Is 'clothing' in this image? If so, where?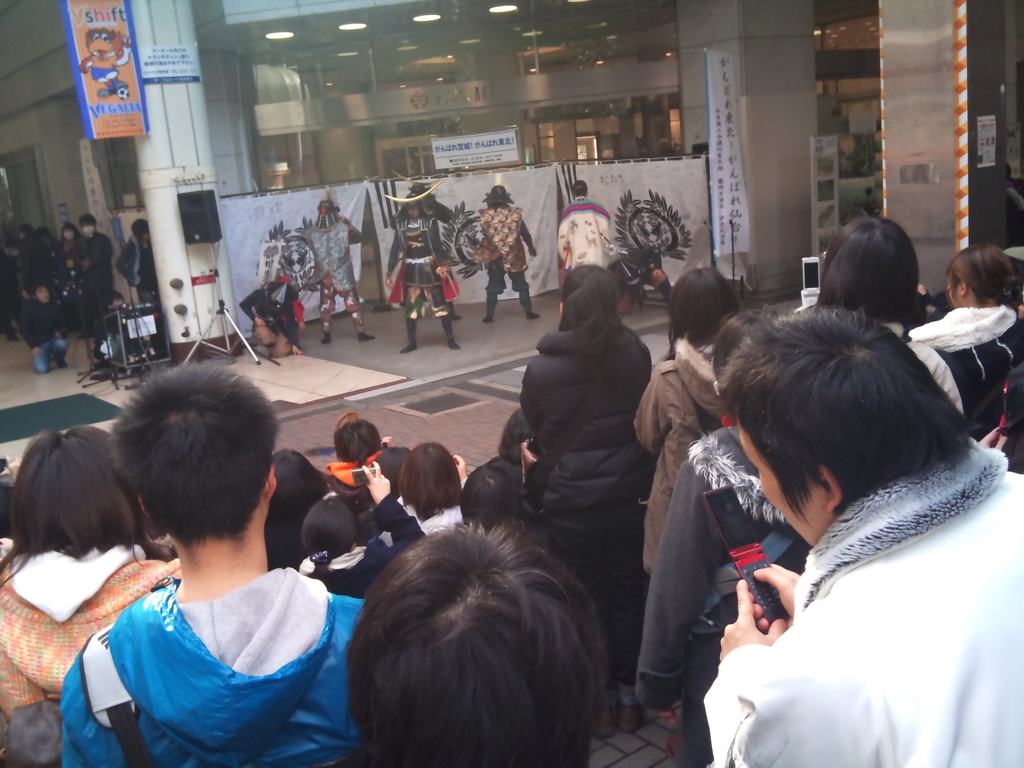
Yes, at pyautogui.locateOnScreen(118, 234, 158, 298).
